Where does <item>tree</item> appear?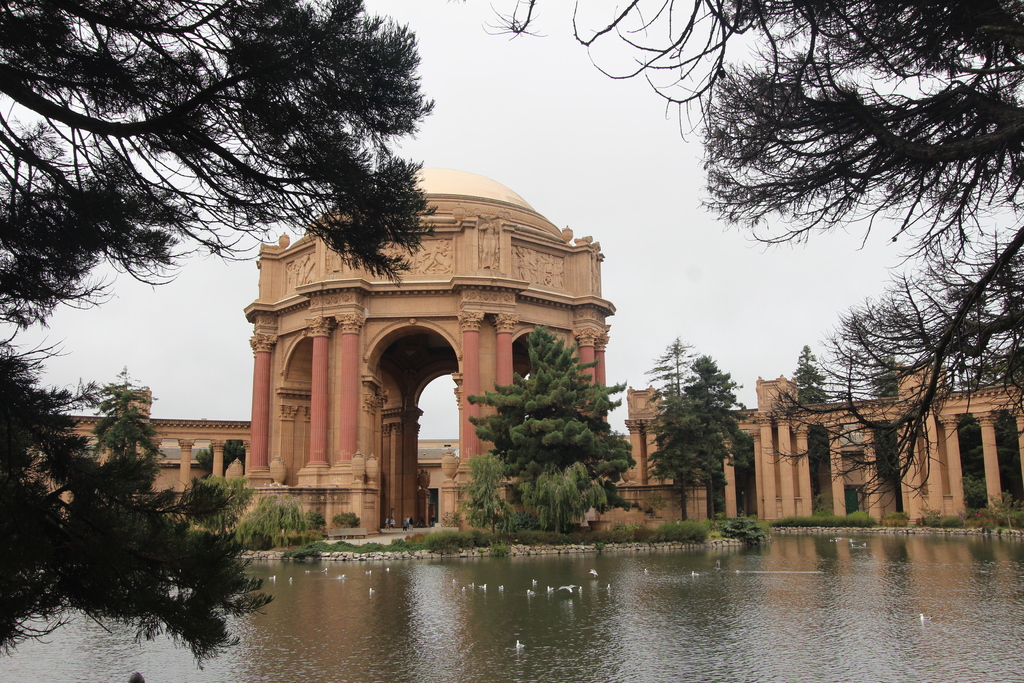
Appears at Rect(235, 494, 308, 549).
